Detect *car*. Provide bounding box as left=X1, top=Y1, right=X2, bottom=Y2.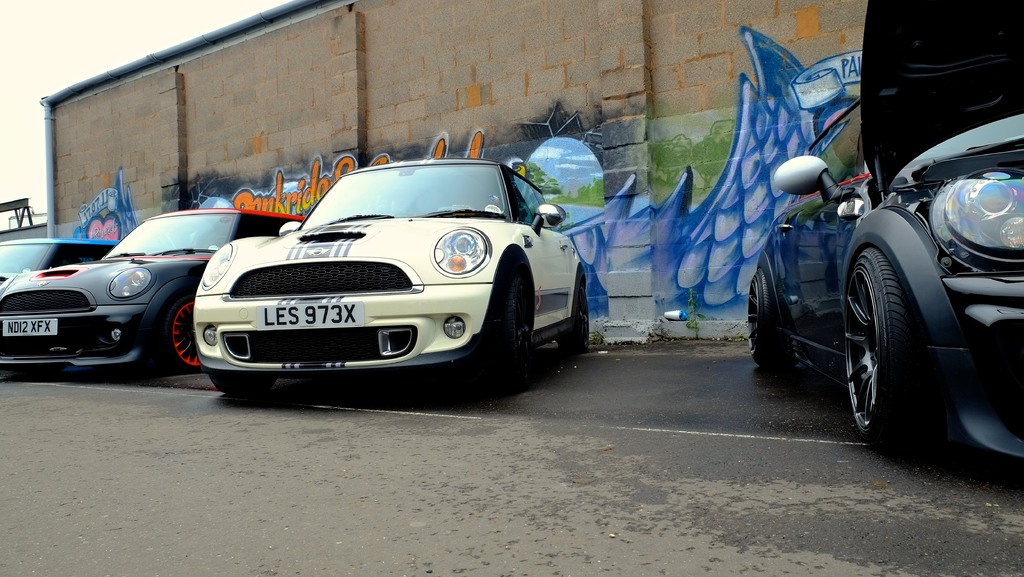
left=194, top=161, right=591, bottom=400.
